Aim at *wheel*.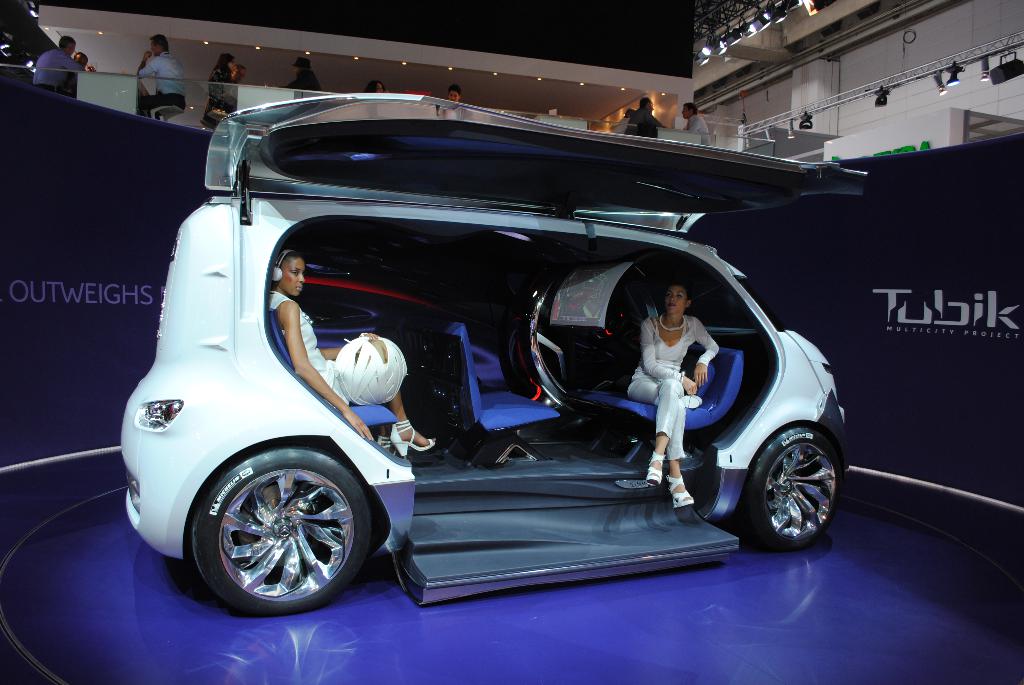
Aimed at [747, 427, 843, 549].
